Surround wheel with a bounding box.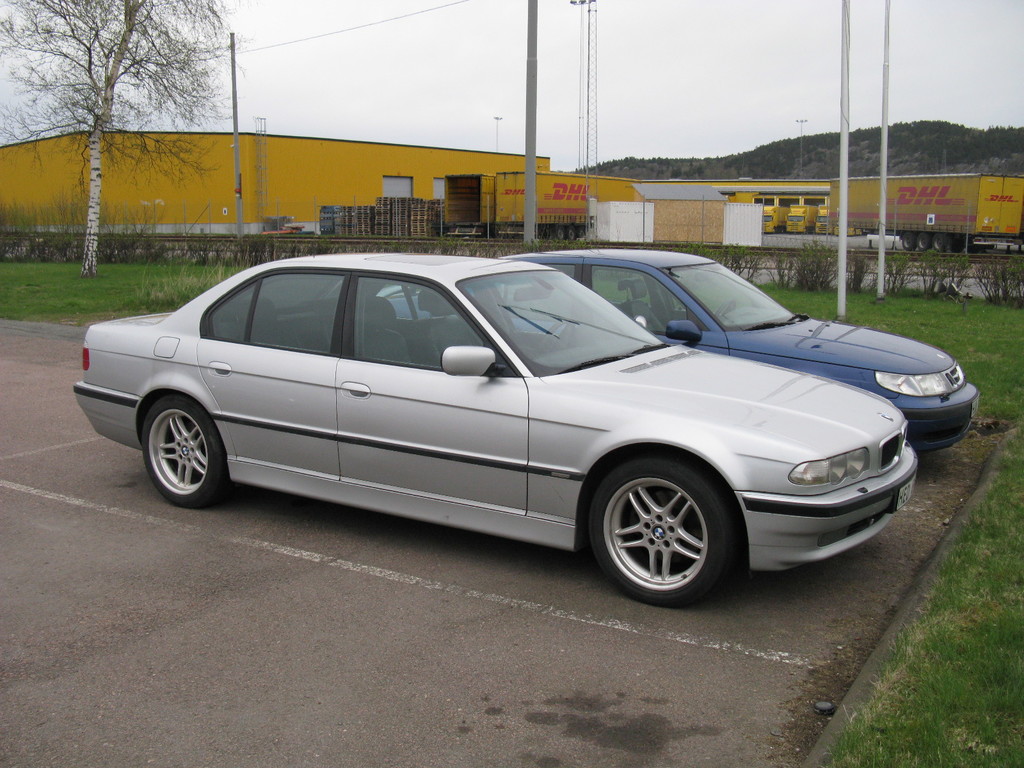
584, 464, 741, 595.
